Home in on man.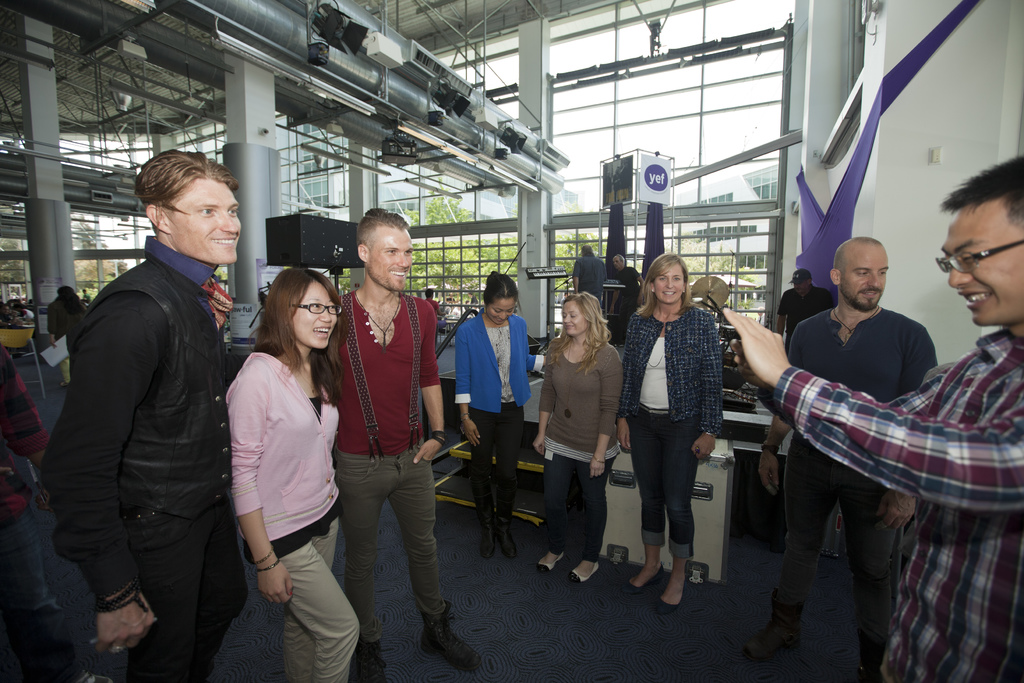
Homed in at bbox(570, 247, 609, 303).
